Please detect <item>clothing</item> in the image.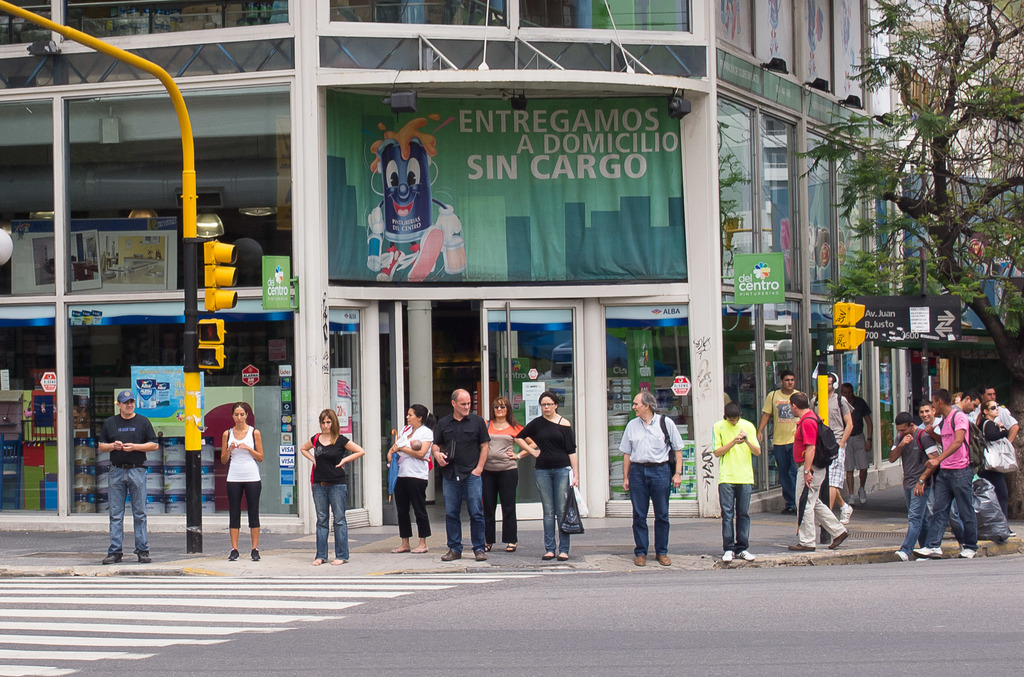
Rect(757, 386, 810, 514).
